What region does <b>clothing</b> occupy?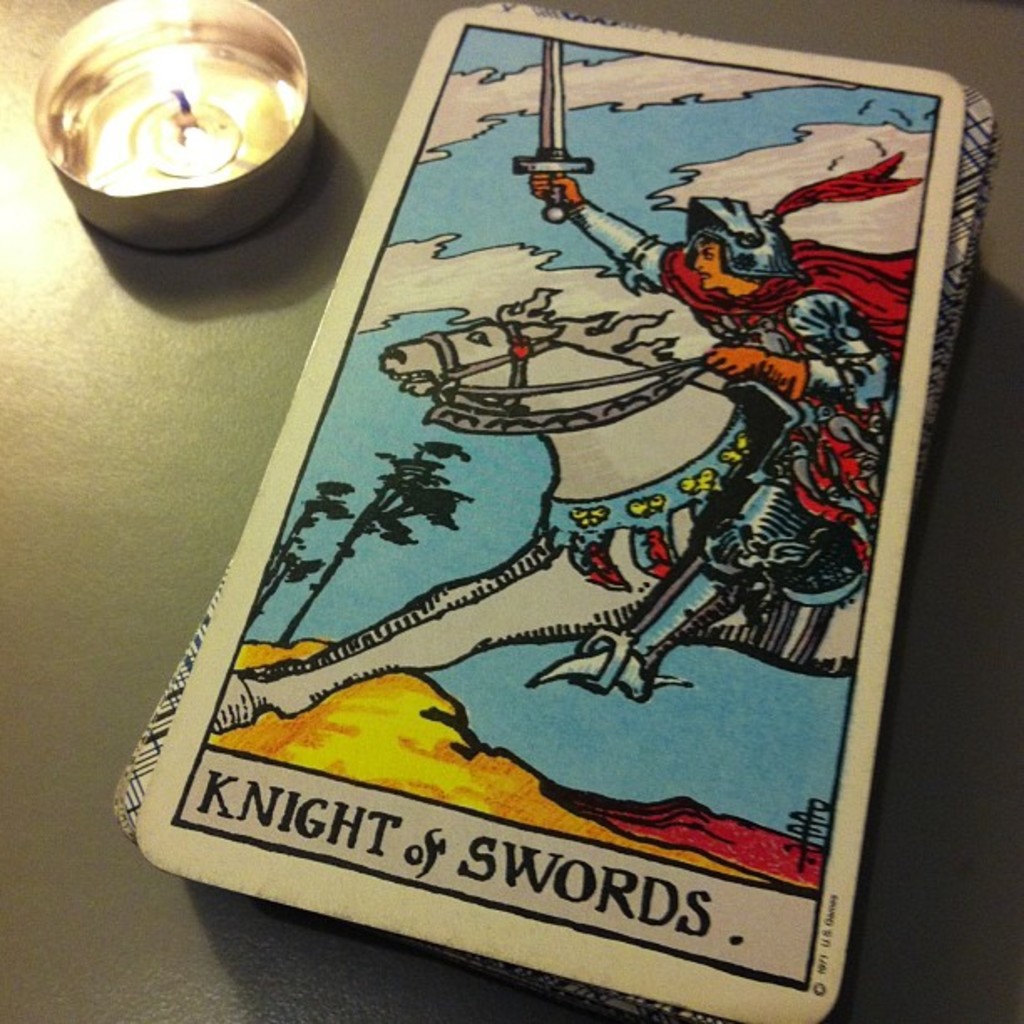
[668, 139, 907, 542].
